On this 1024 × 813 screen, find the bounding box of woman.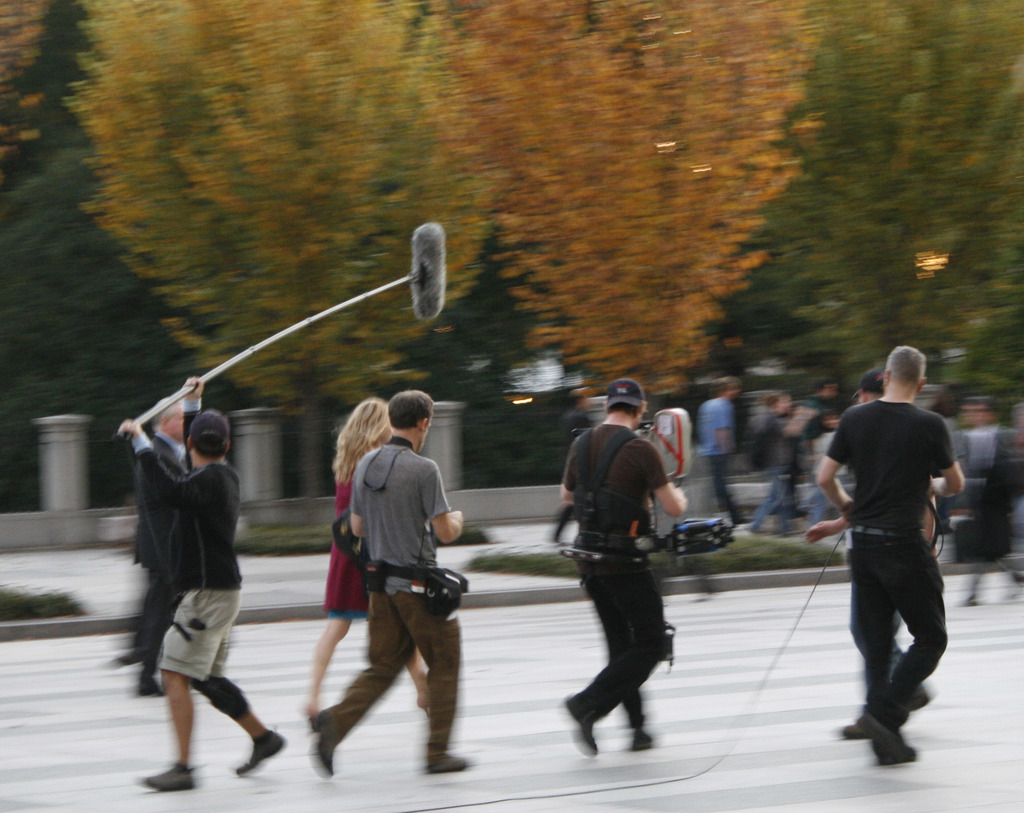
Bounding box: [left=550, top=390, right=598, bottom=543].
